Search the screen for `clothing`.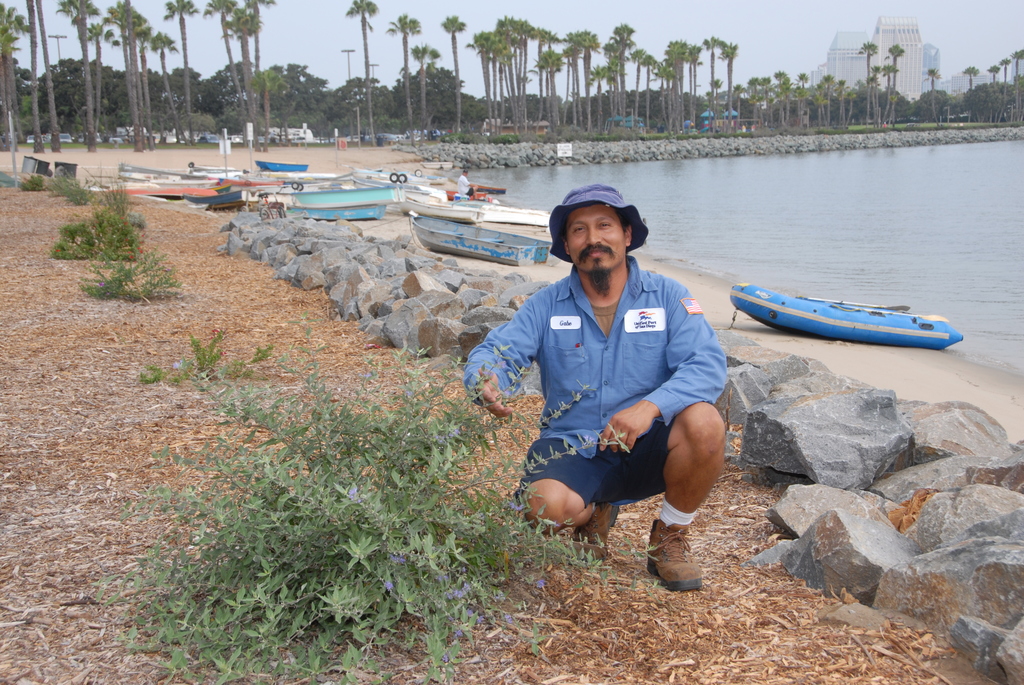
Found at region(465, 267, 721, 509).
